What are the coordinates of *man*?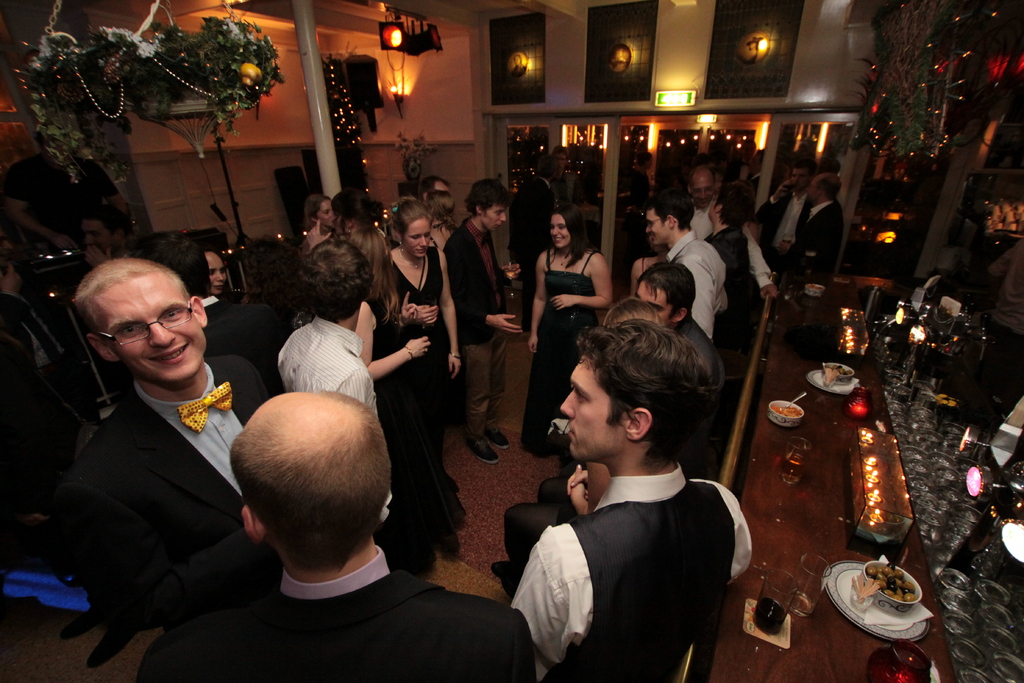
select_region(705, 181, 758, 333).
